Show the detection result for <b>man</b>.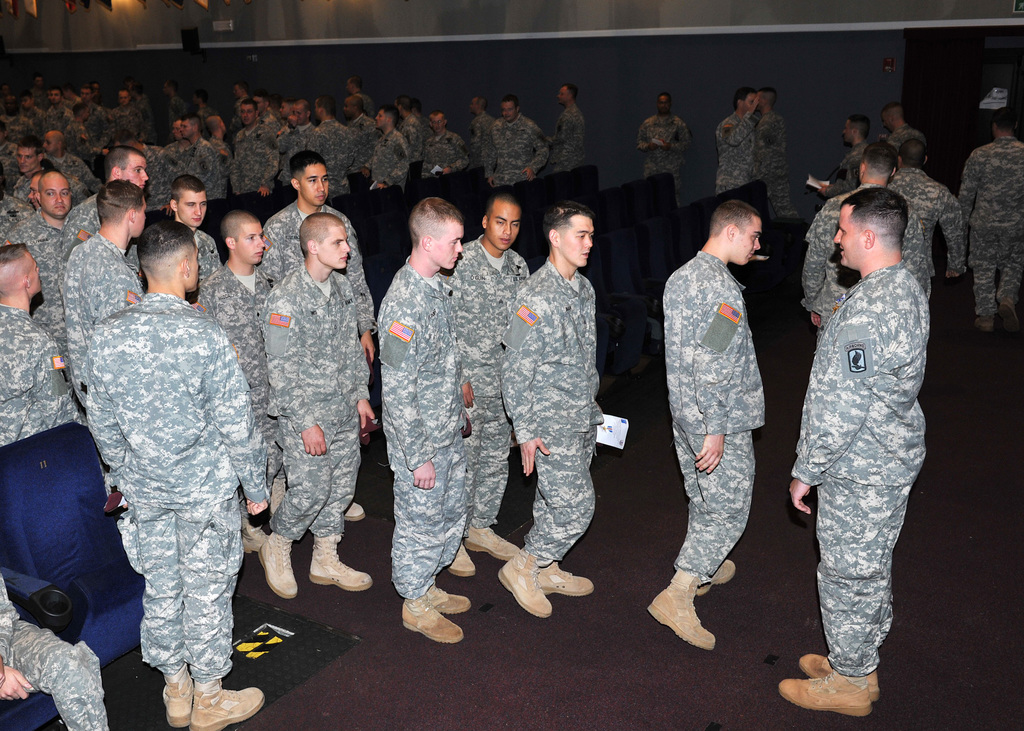
detection(344, 72, 371, 108).
